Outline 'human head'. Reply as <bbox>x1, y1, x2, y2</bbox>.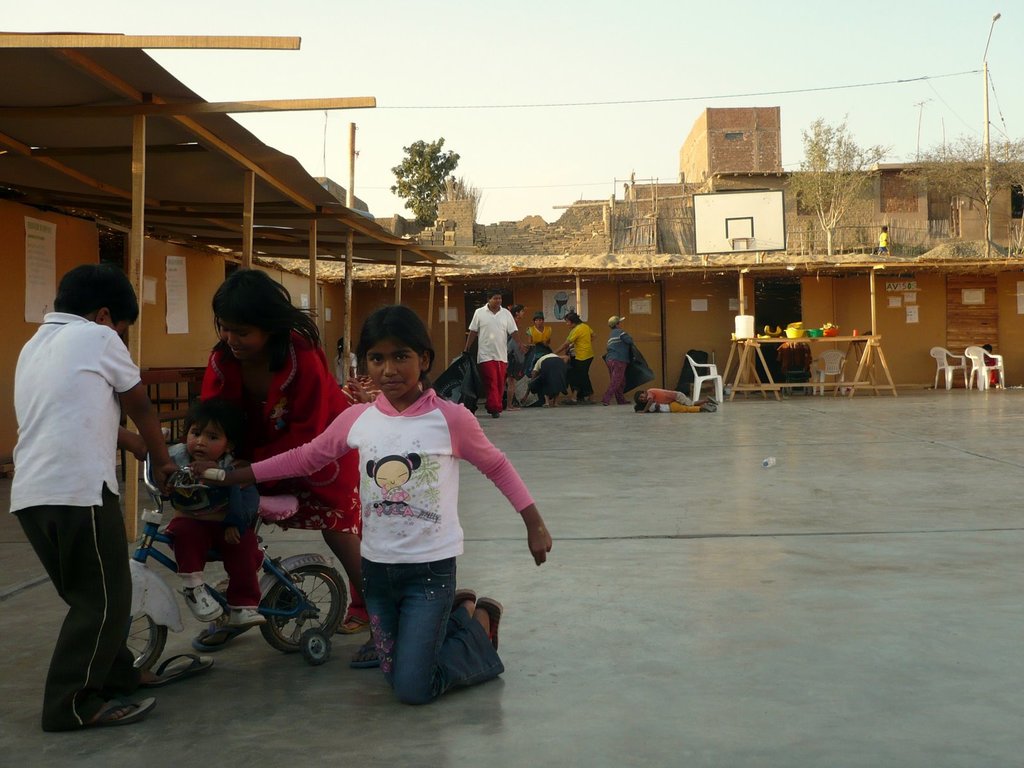
<bbox>560, 314, 579, 329</bbox>.
